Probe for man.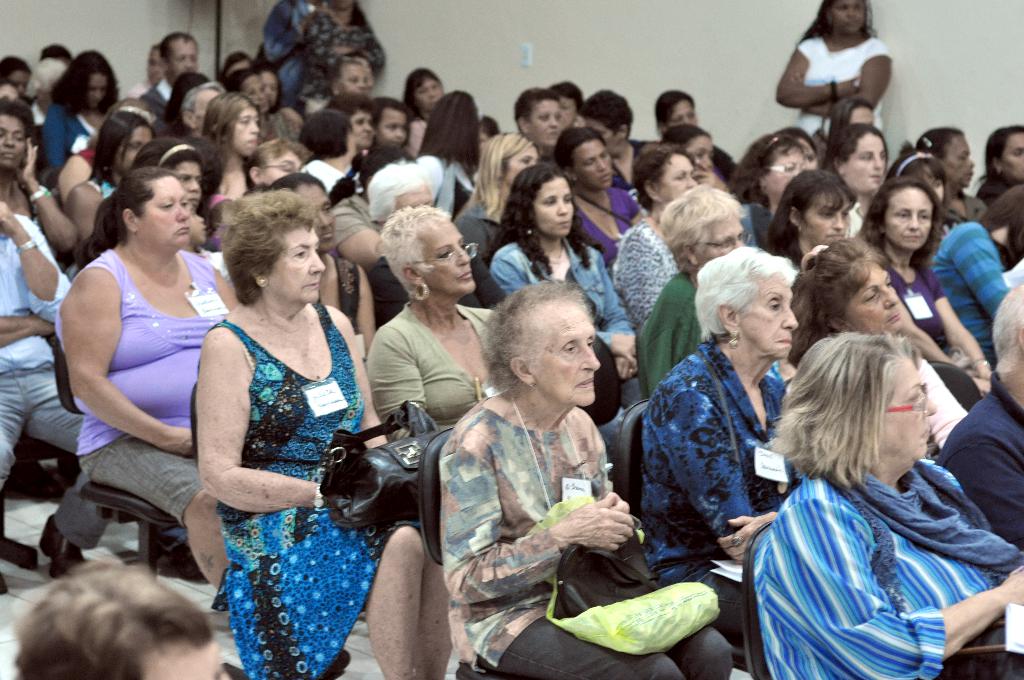
Probe result: (x1=930, y1=280, x2=1023, y2=553).
